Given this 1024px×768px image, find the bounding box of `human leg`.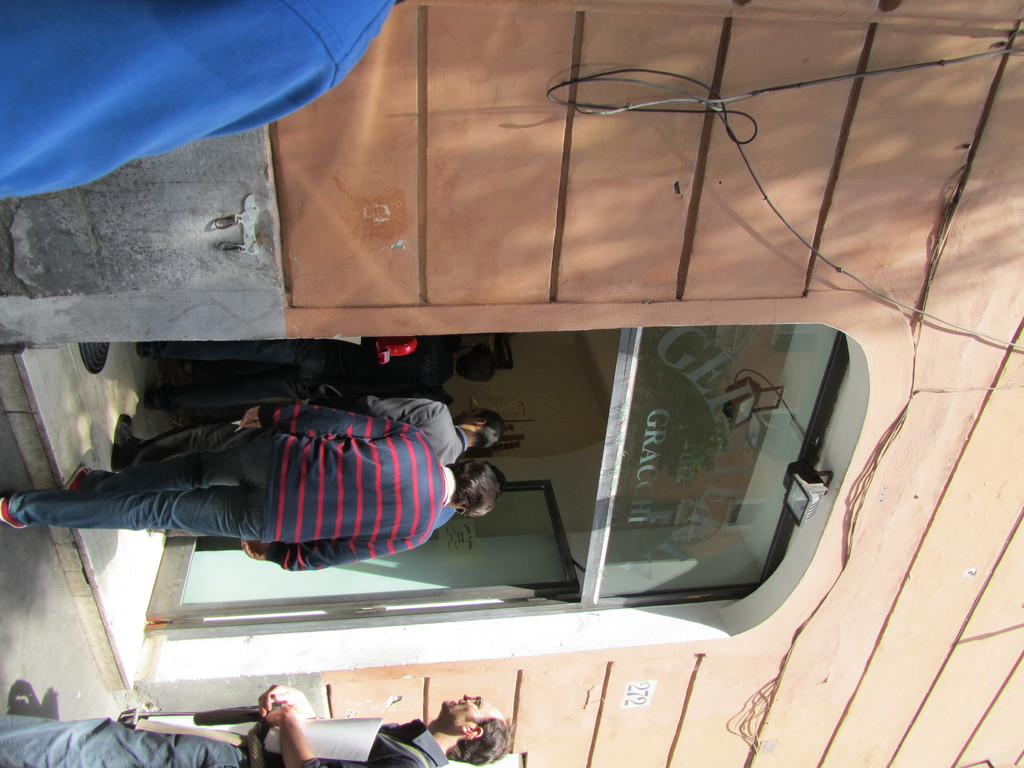
[0, 479, 266, 529].
